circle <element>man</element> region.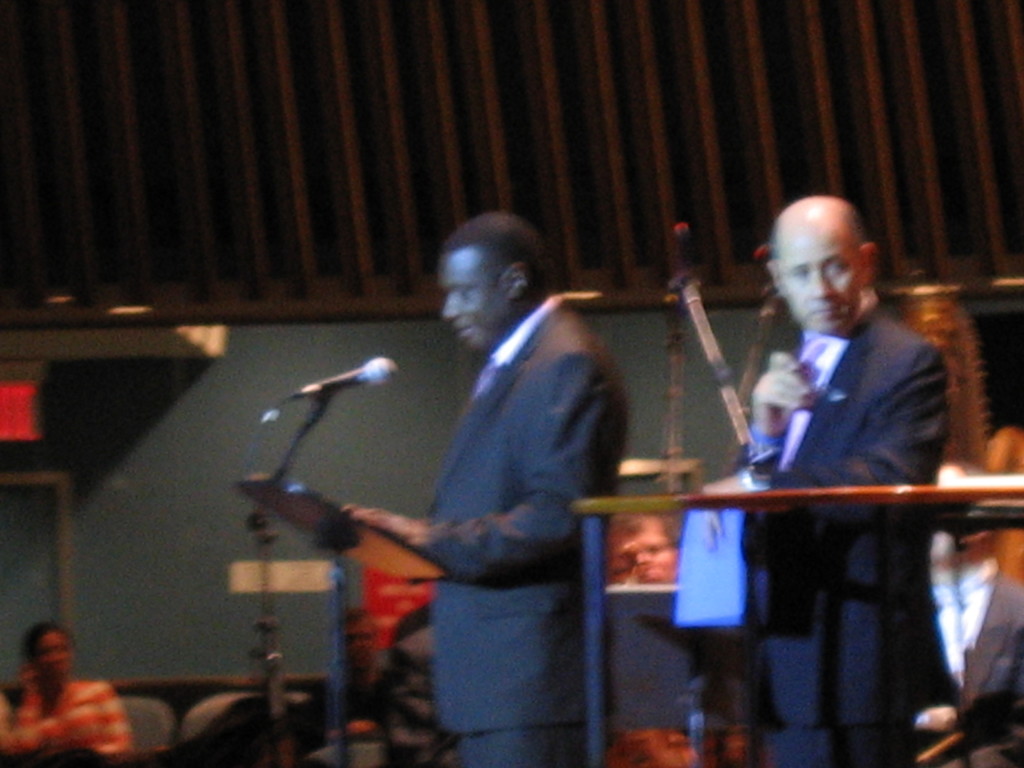
Region: BBox(924, 464, 1023, 767).
